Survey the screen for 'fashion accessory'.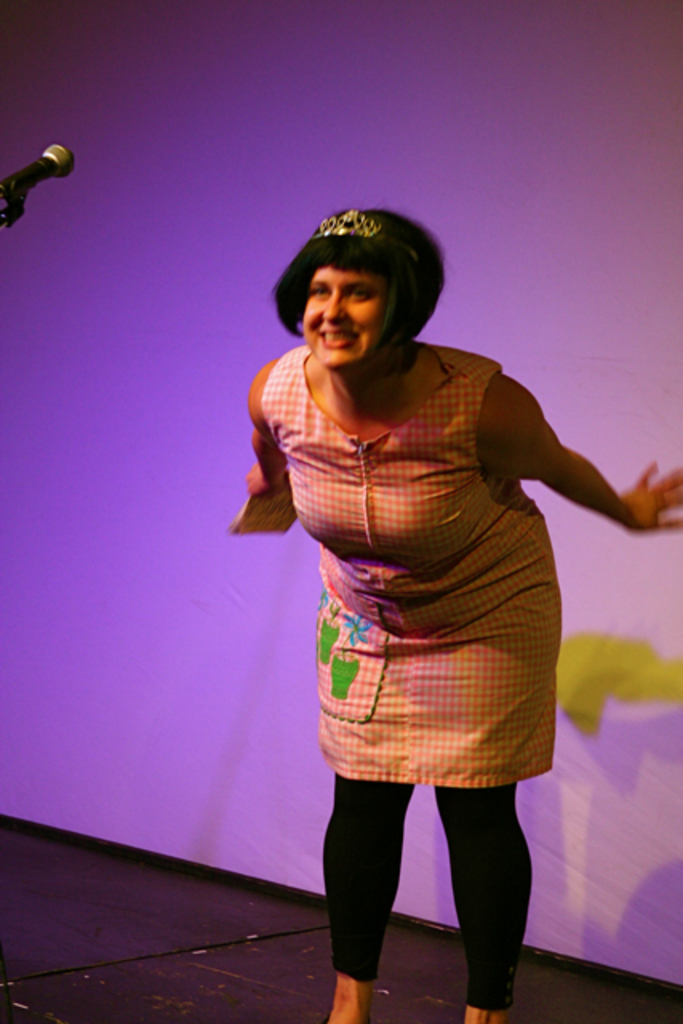
Survey found: pyautogui.locateOnScreen(306, 208, 424, 267).
